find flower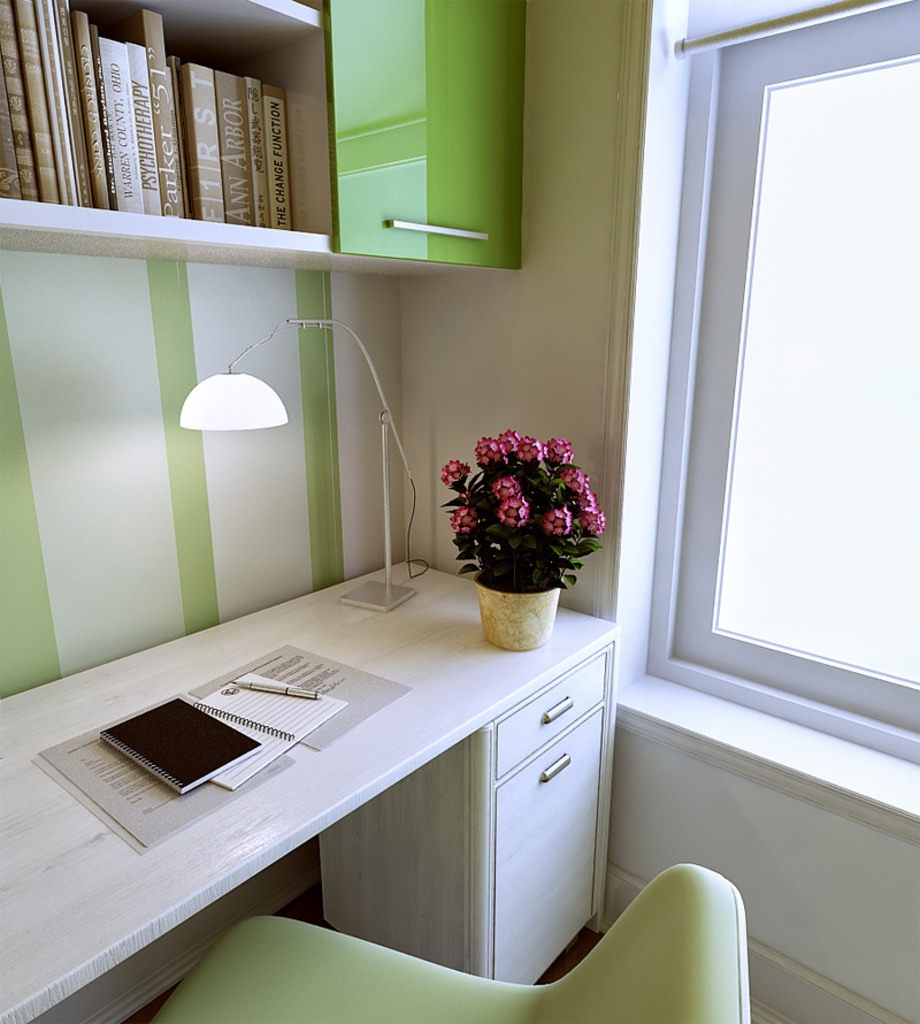
crop(555, 459, 585, 500)
